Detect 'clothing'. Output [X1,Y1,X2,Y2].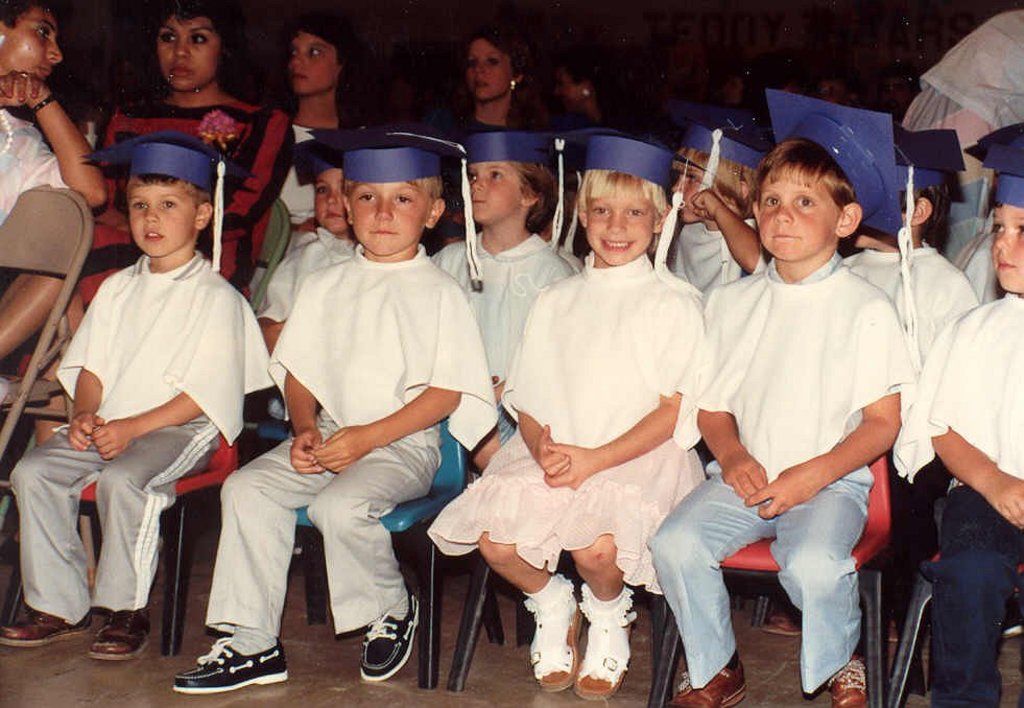
[916,5,1023,194].
